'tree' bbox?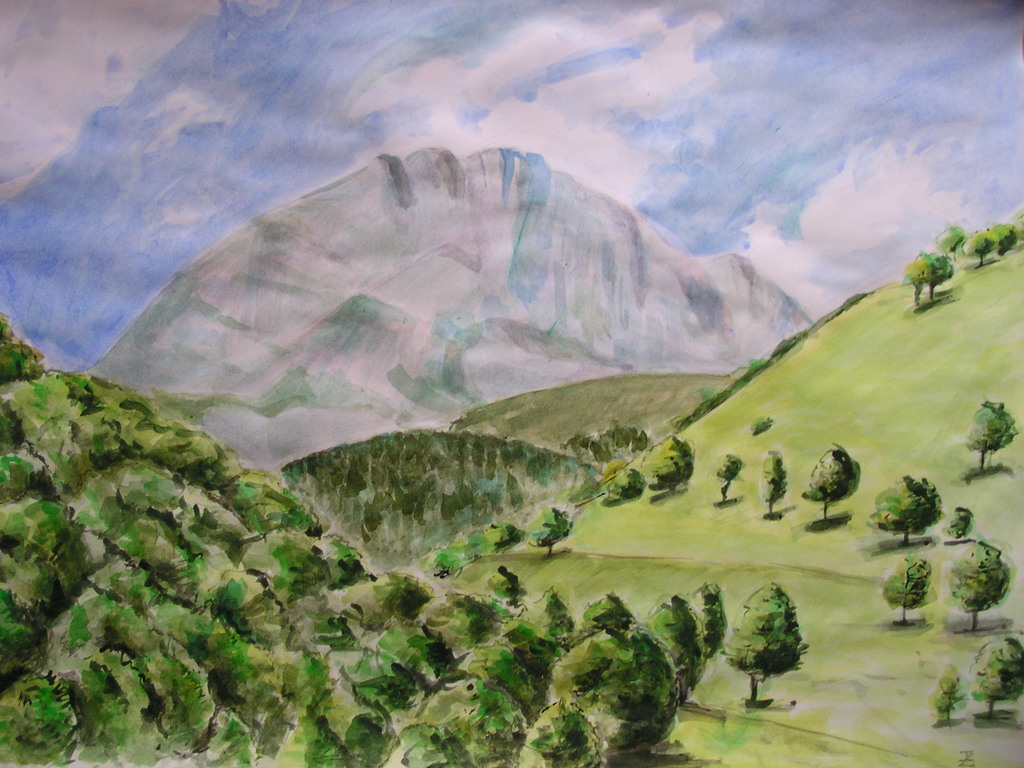
bbox(686, 582, 728, 698)
